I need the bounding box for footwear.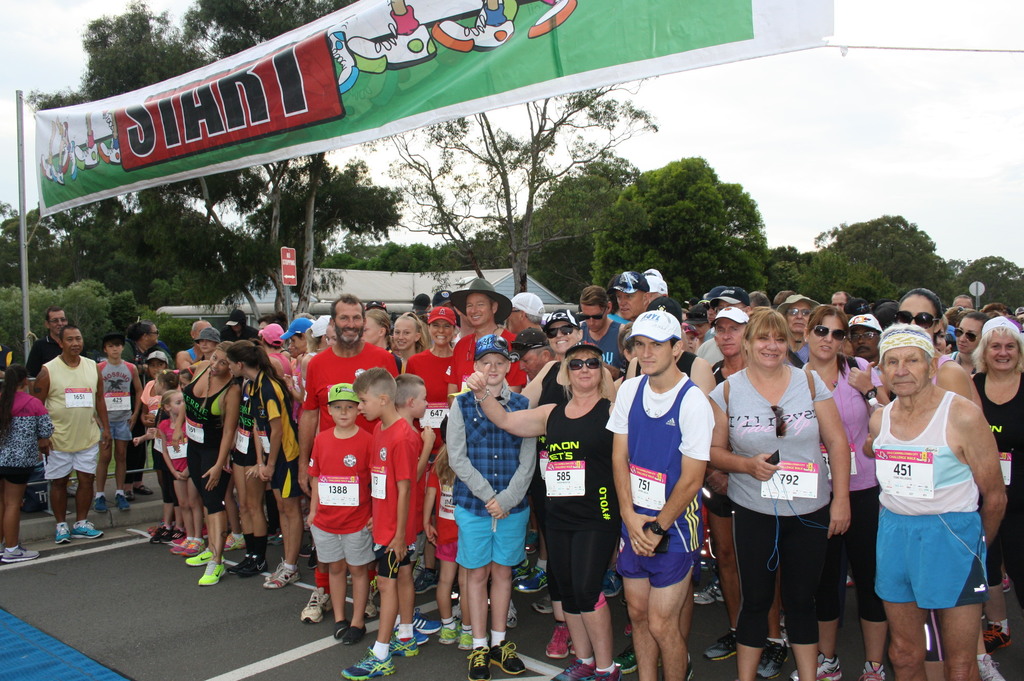
Here it is: (x1=439, y1=622, x2=460, y2=645).
